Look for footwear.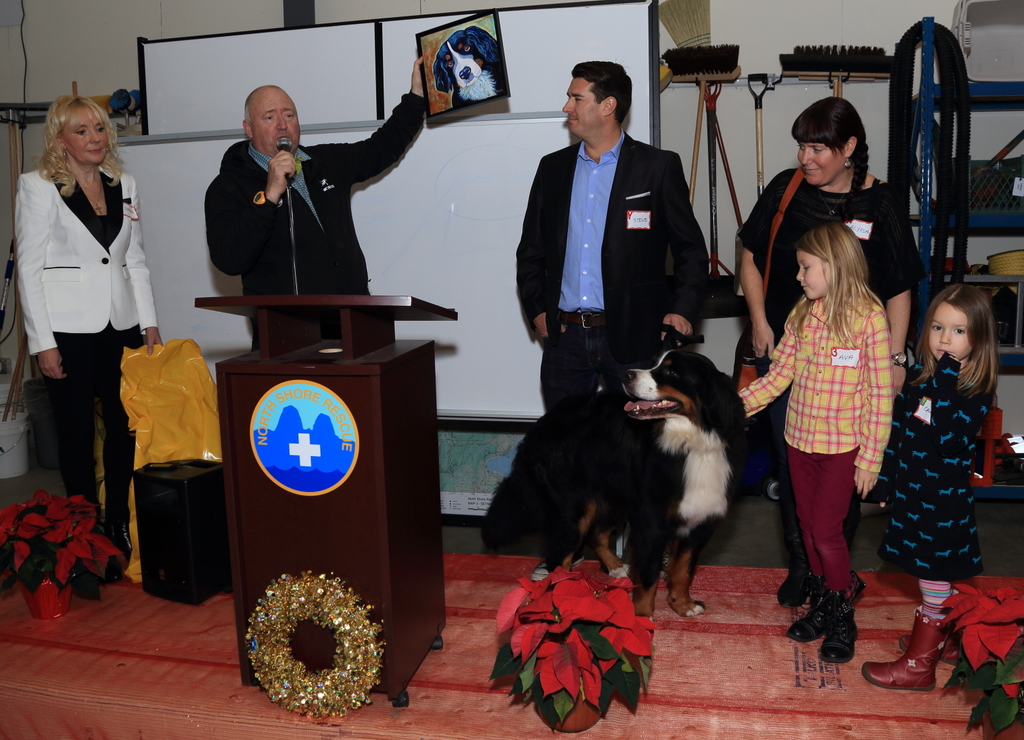
Found: {"x1": 867, "y1": 610, "x2": 943, "y2": 693}.
